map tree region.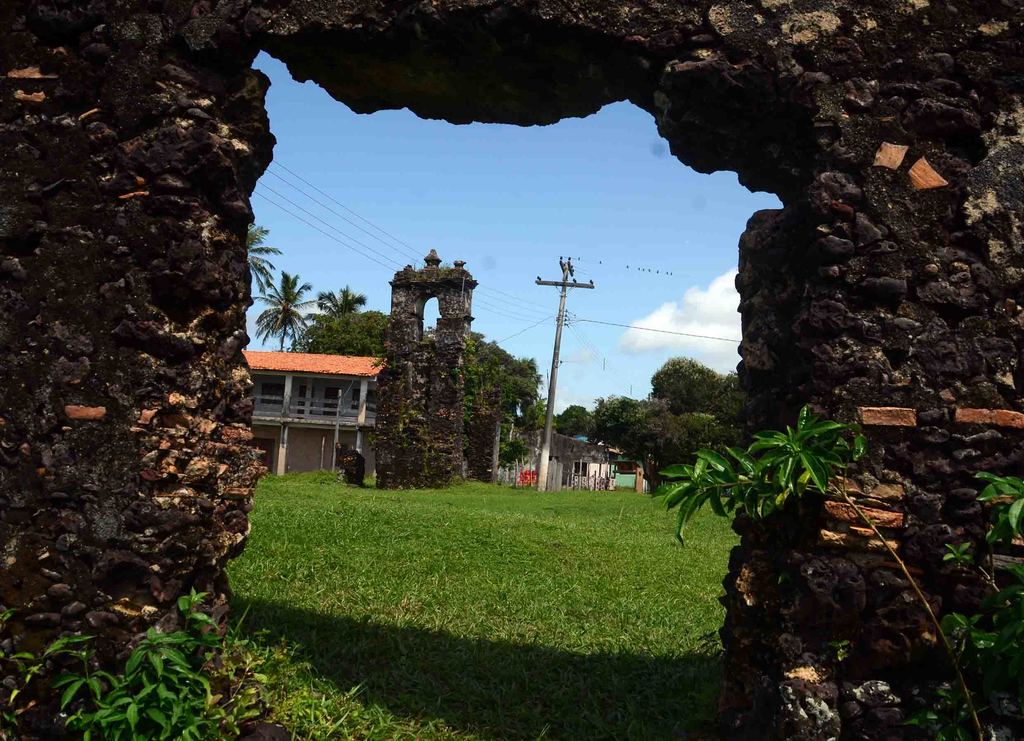
Mapped to detection(552, 391, 607, 454).
